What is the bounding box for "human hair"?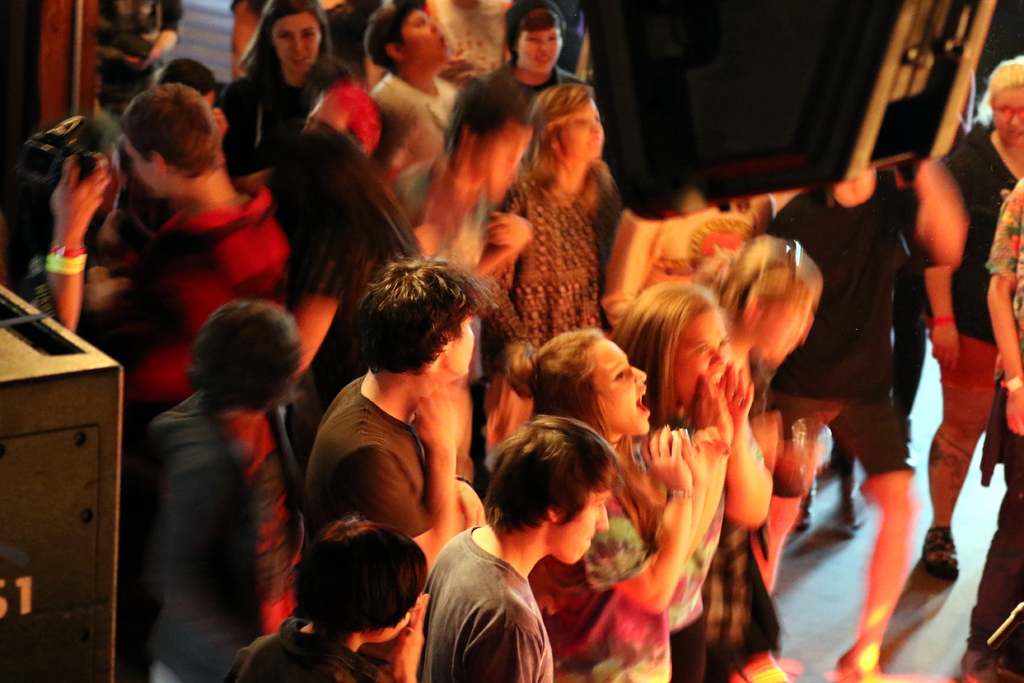
{"left": 478, "top": 413, "right": 620, "bottom": 533}.
